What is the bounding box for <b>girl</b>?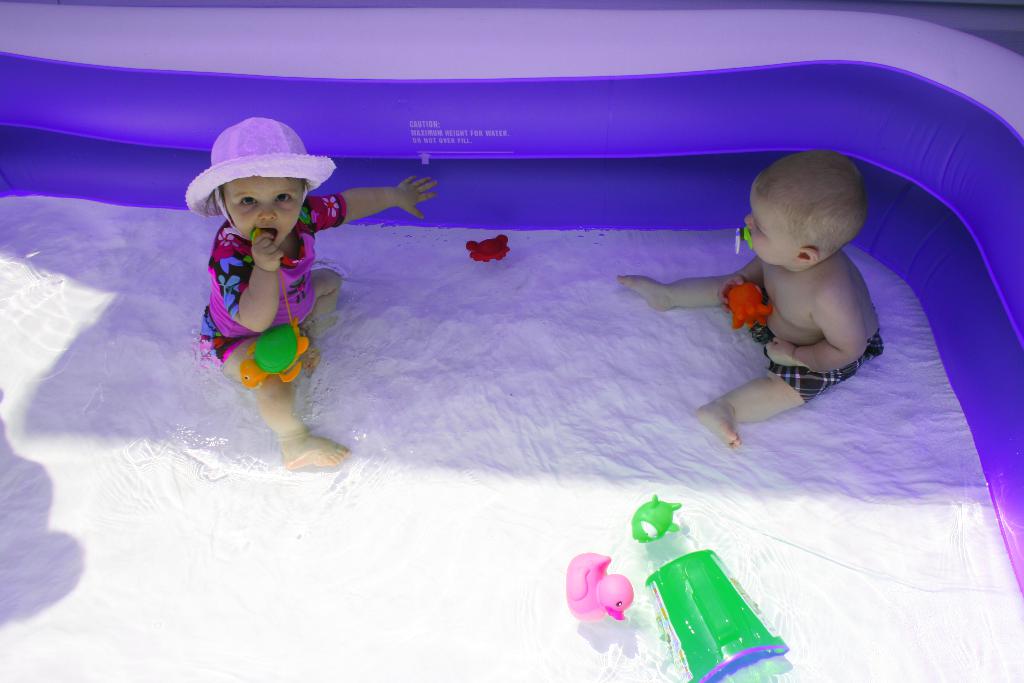
<bbox>182, 114, 437, 469</bbox>.
